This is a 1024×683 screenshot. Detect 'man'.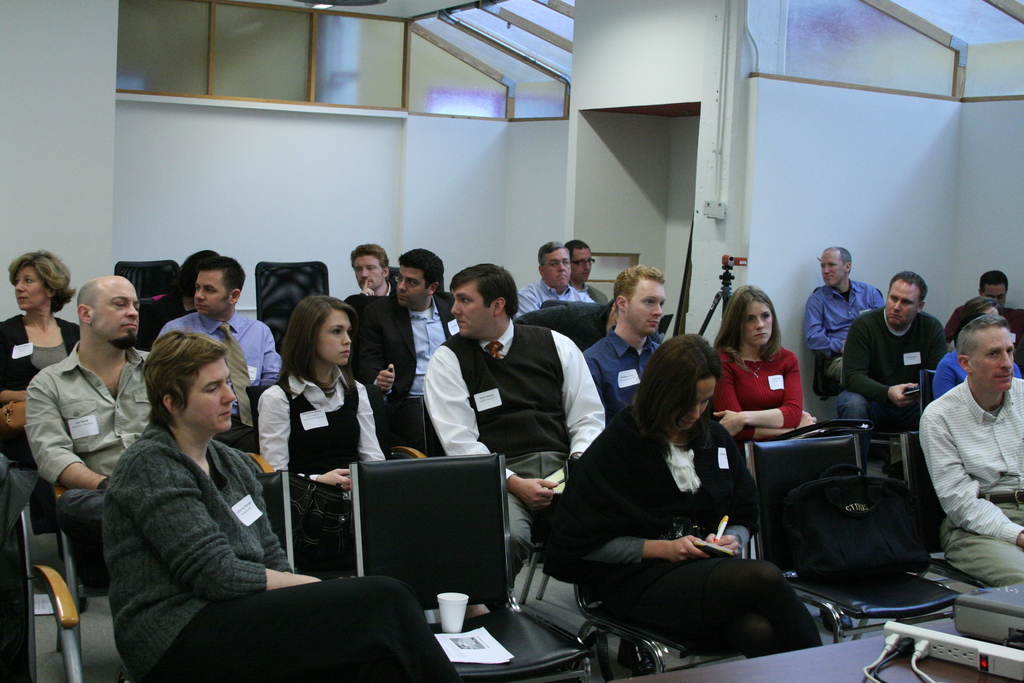
l=348, t=240, r=397, b=304.
